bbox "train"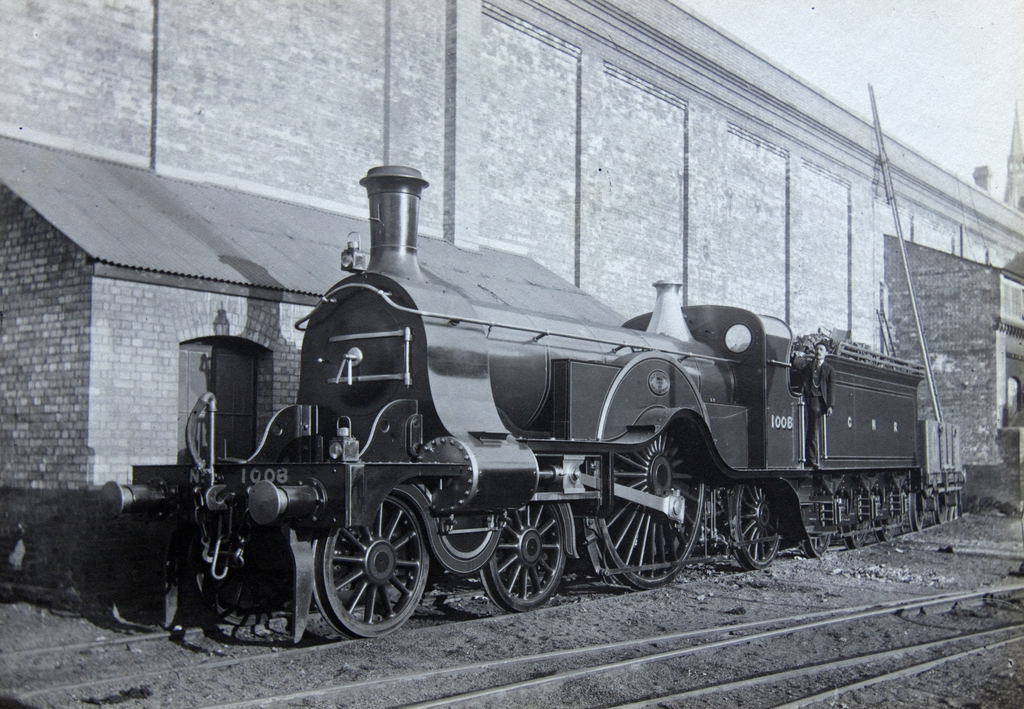
select_region(100, 168, 966, 647)
